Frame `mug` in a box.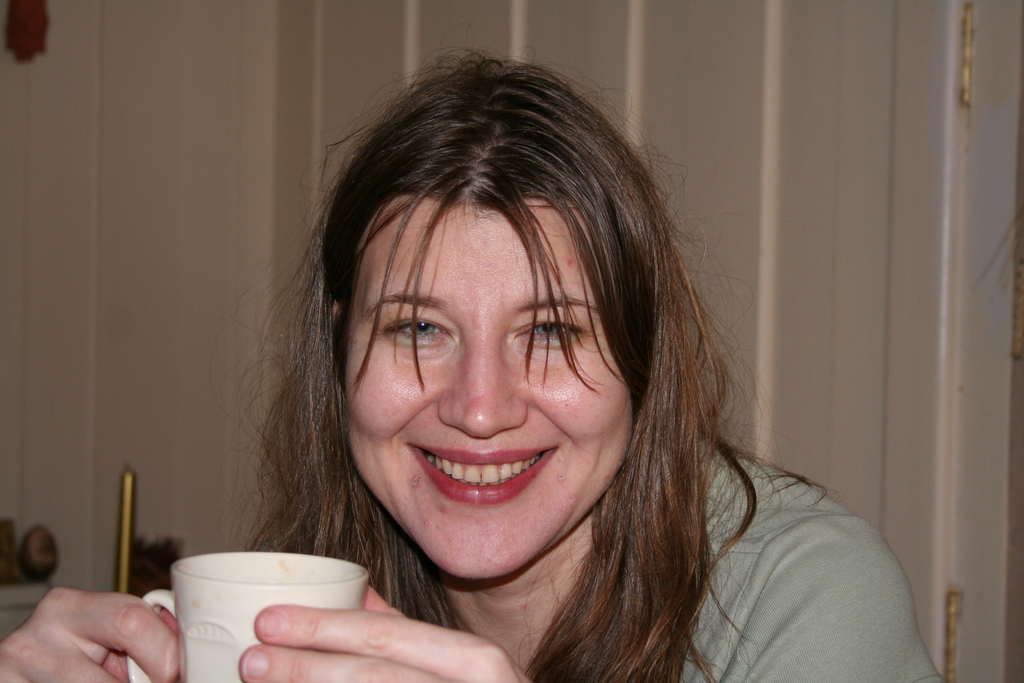
(left=124, top=552, right=371, bottom=682).
